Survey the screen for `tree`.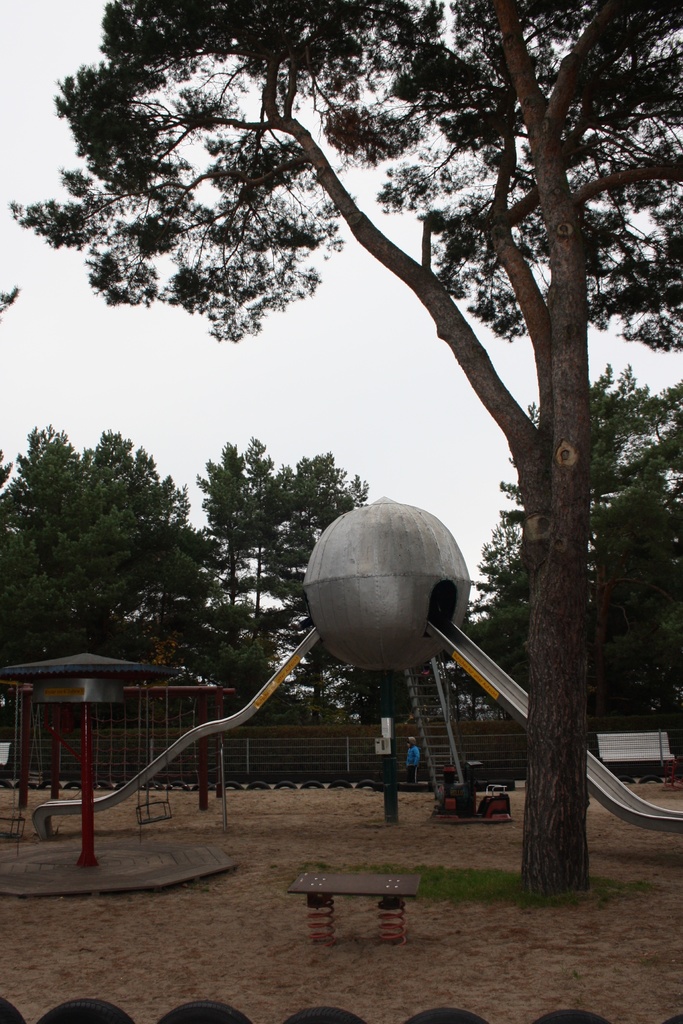
Survey found: 195:433:386:717.
